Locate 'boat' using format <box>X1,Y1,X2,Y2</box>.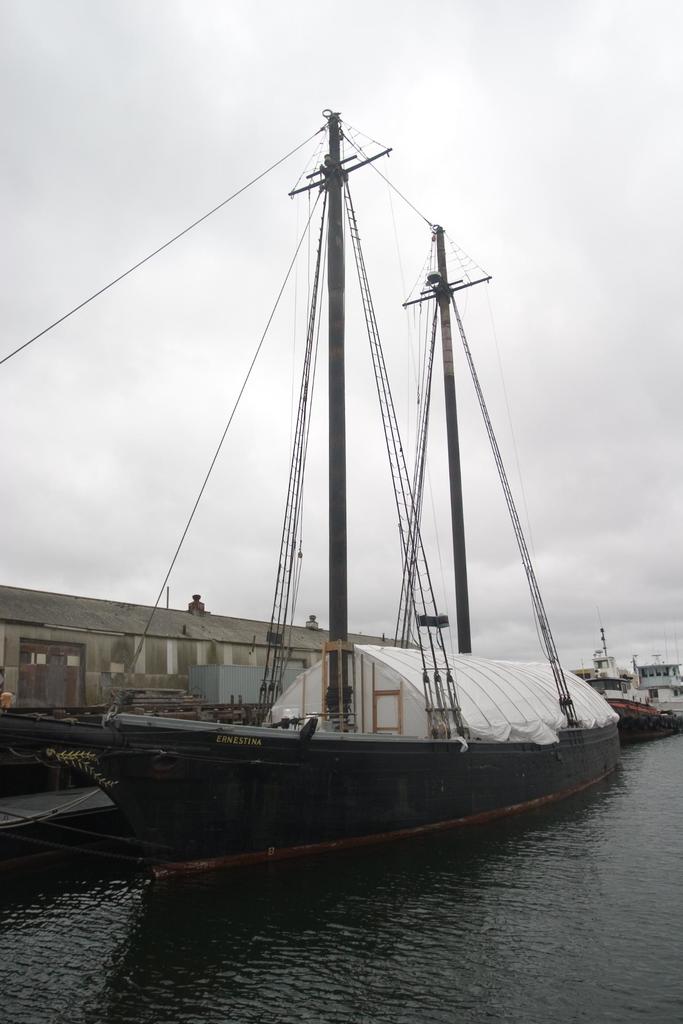
<box>65,102,675,913</box>.
